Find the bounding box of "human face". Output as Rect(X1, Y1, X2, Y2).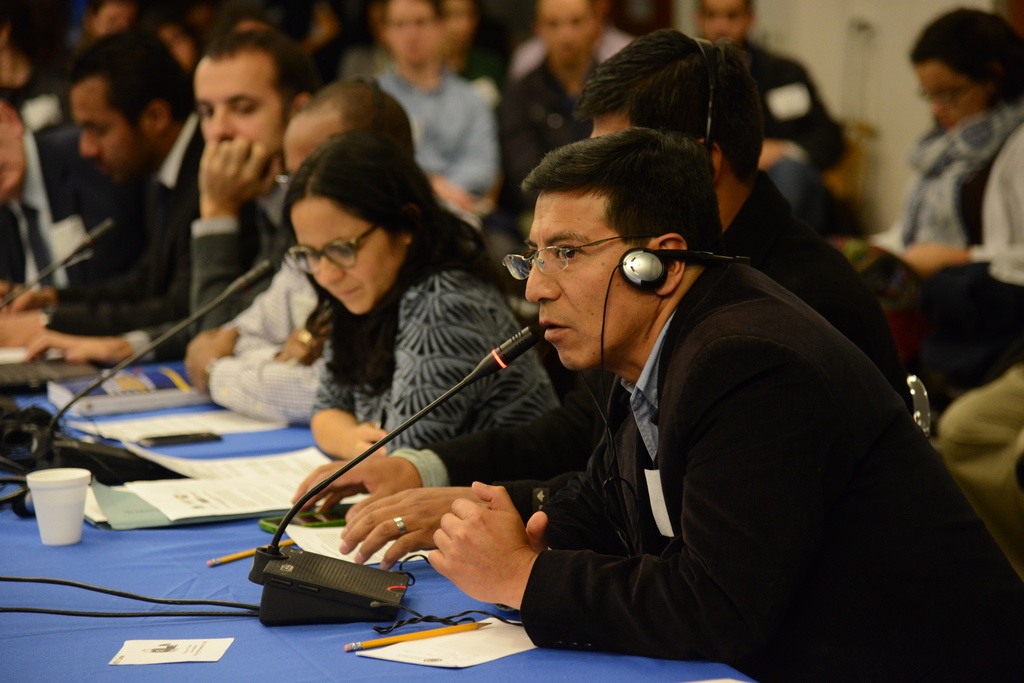
Rect(196, 55, 293, 155).
